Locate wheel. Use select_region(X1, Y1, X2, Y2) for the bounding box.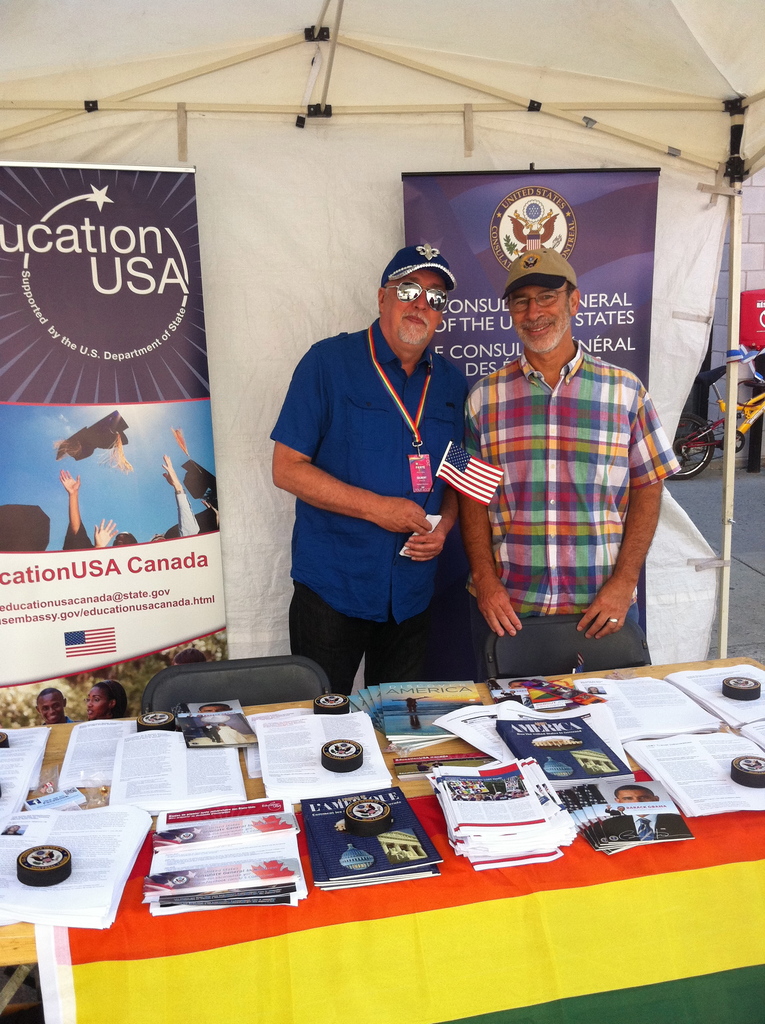
select_region(321, 740, 361, 776).
